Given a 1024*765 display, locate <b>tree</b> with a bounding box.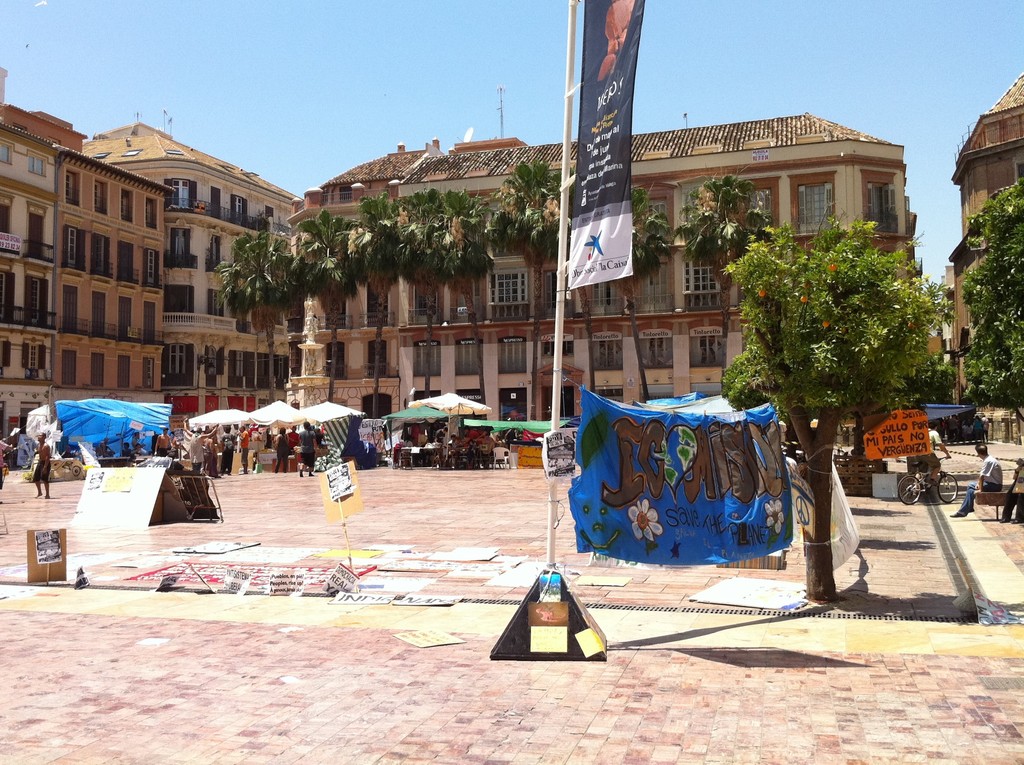
Located: left=490, top=155, right=568, bottom=419.
